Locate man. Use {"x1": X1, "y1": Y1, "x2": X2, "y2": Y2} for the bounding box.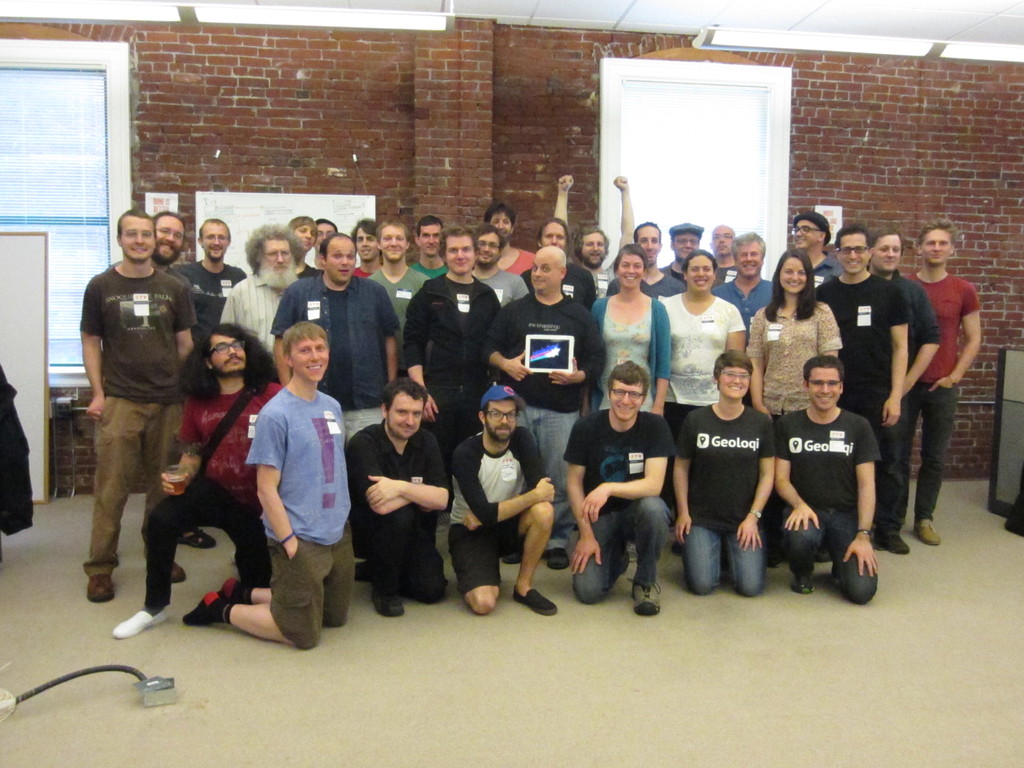
{"x1": 346, "y1": 372, "x2": 451, "y2": 618}.
